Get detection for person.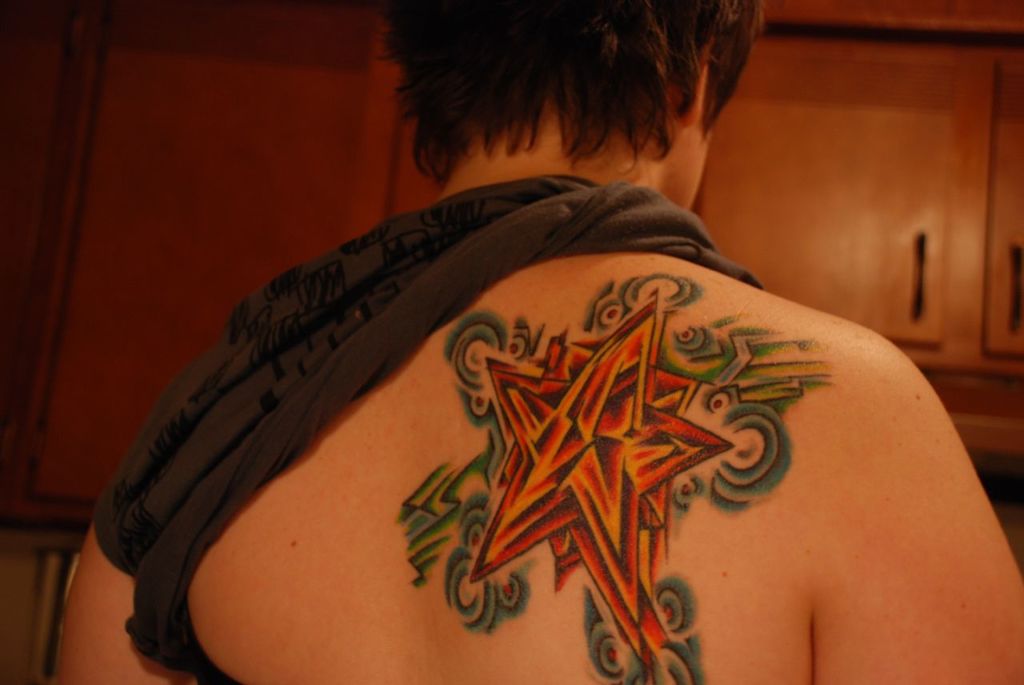
Detection: [75,44,995,675].
